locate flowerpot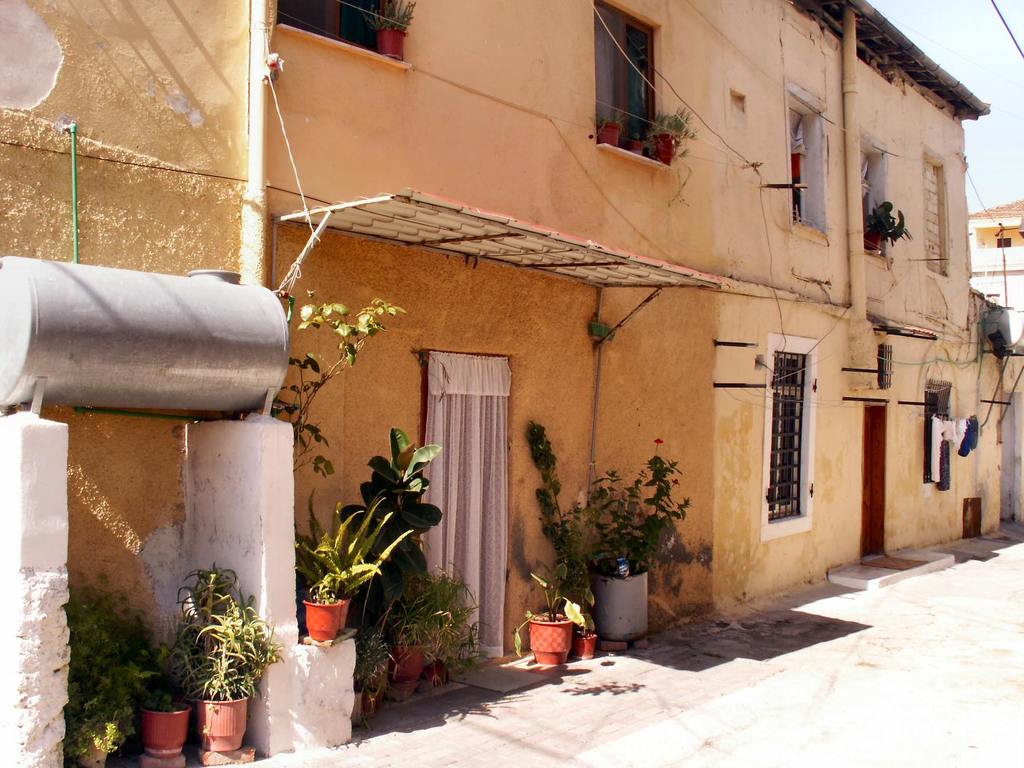
locate(299, 597, 343, 642)
